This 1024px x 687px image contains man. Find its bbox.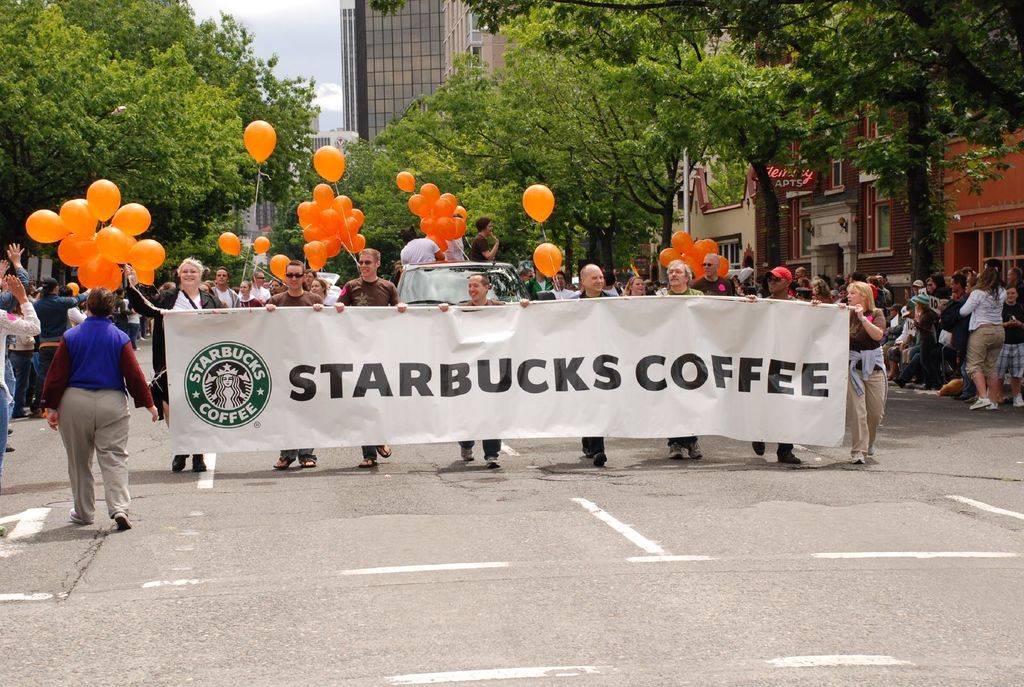
detection(332, 247, 408, 470).
